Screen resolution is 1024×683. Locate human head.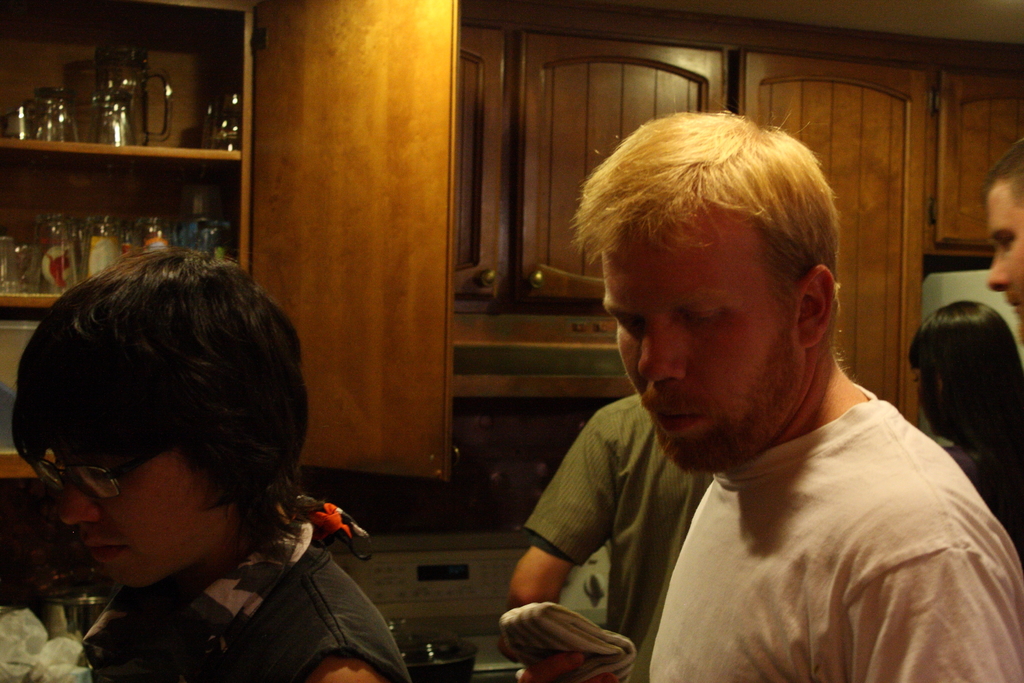
rect(11, 242, 310, 589).
